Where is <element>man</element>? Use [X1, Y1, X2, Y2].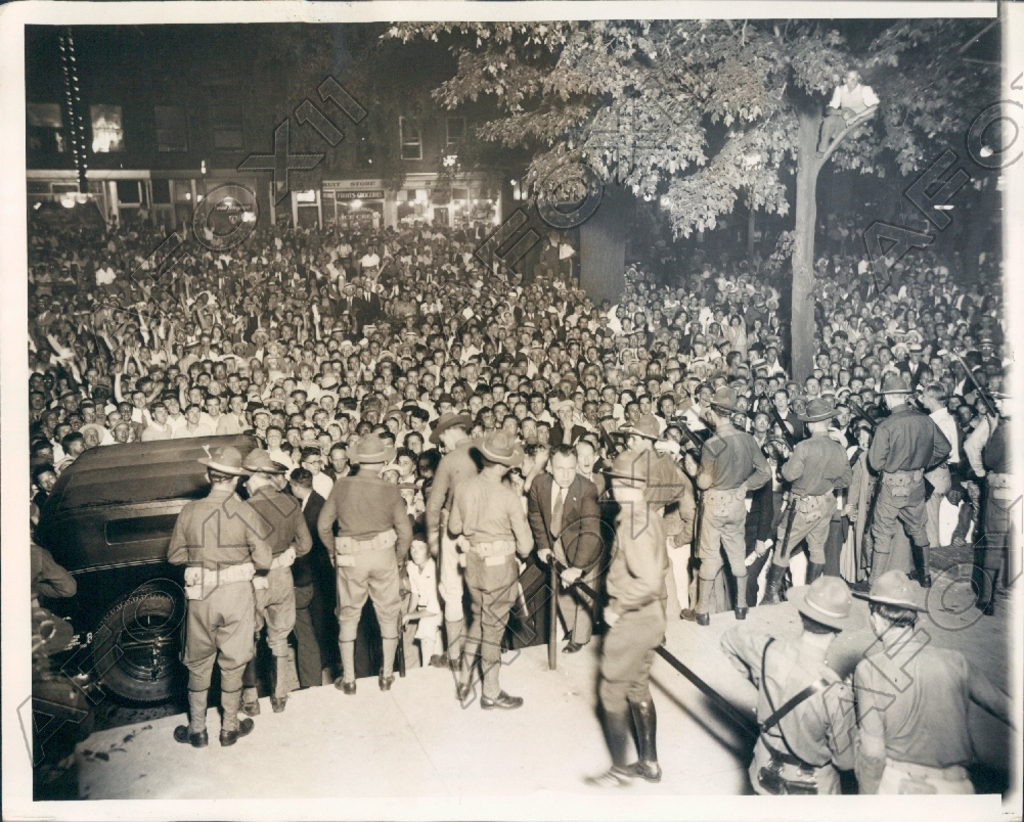
[975, 368, 1012, 616].
